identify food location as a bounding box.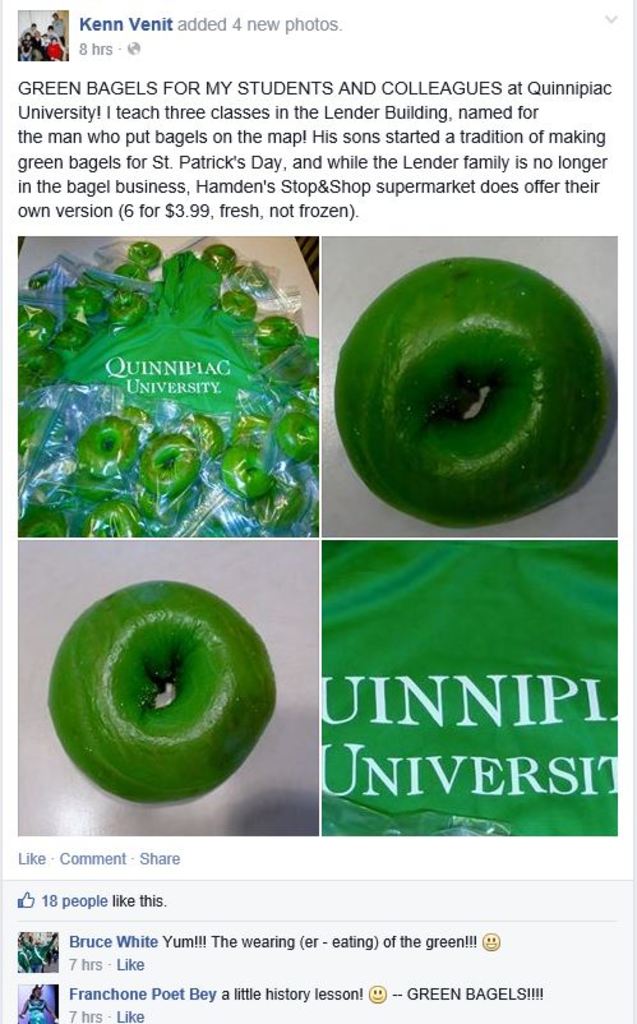
Rect(327, 259, 617, 529).
